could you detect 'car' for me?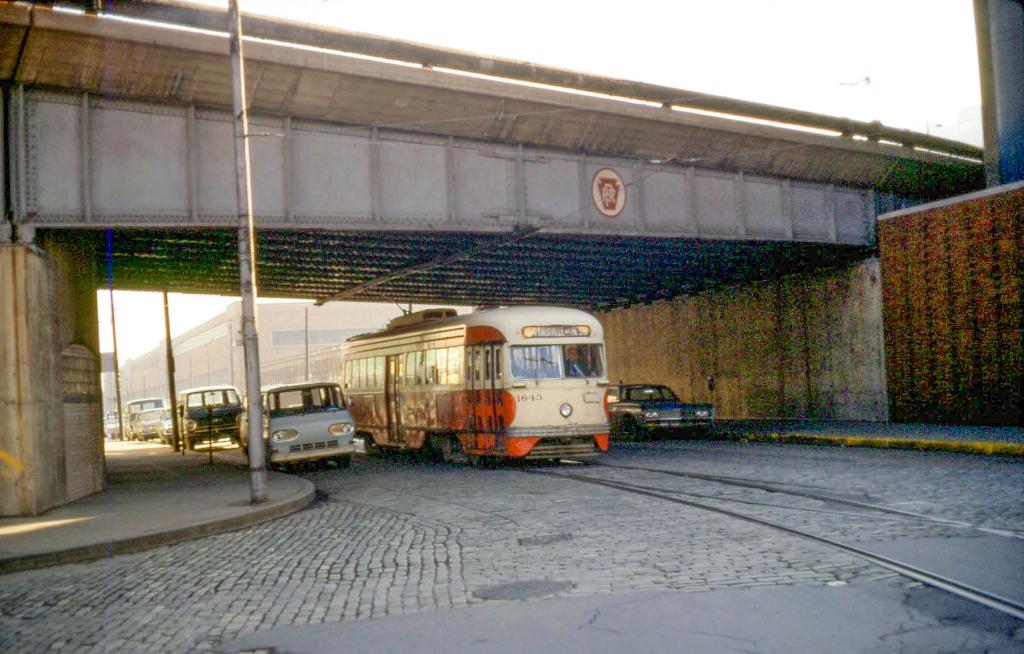
Detection result: (177,387,243,450).
